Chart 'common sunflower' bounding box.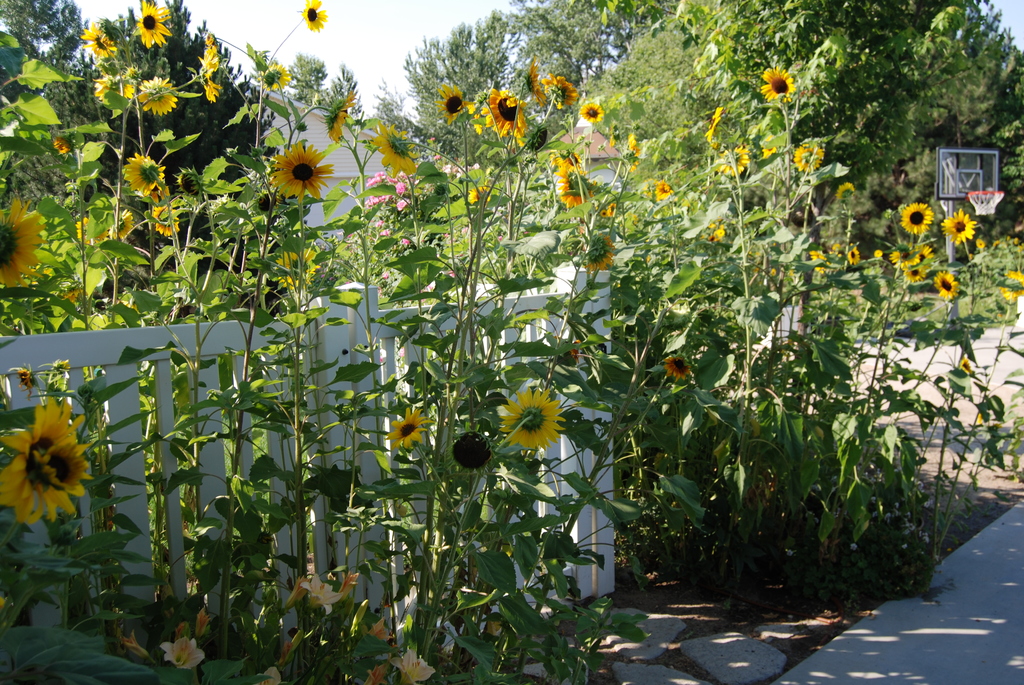
Charted: x1=259 y1=63 x2=292 y2=91.
